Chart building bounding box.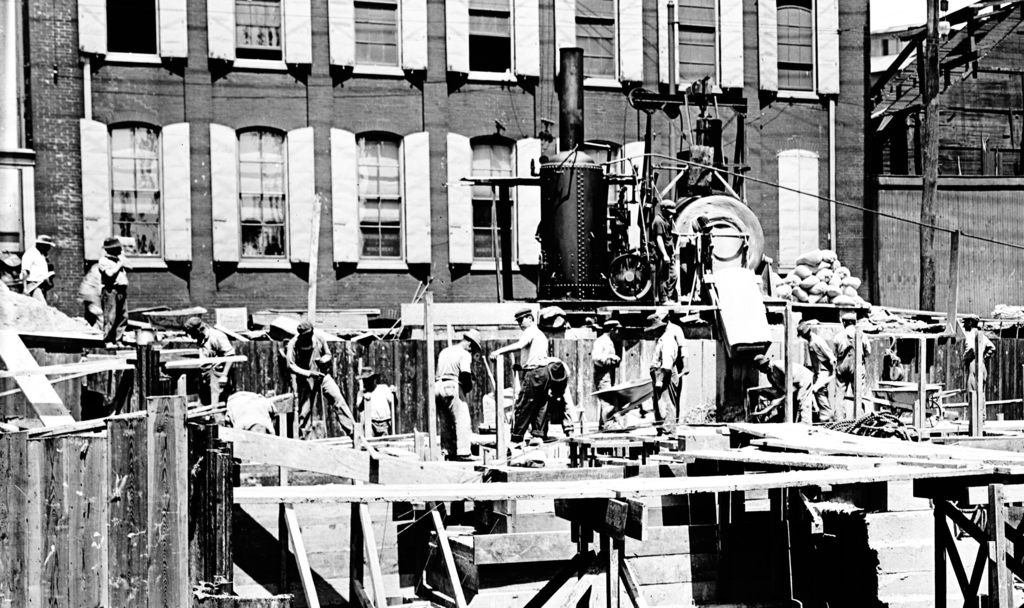
Charted: 0,0,1023,424.
